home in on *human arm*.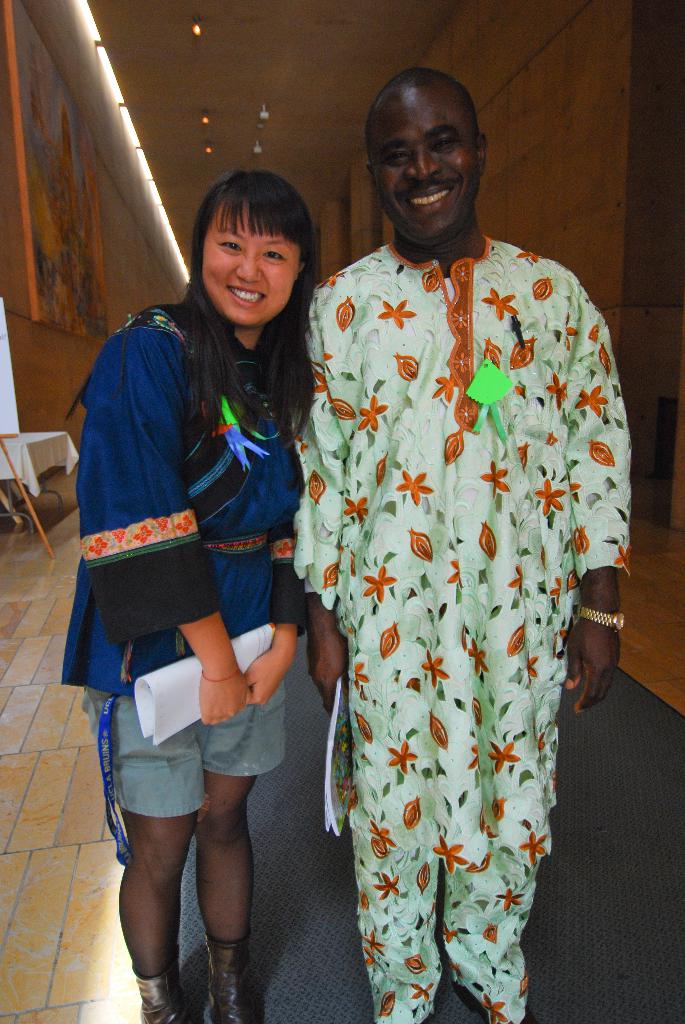
Homed in at x1=294, y1=300, x2=349, y2=719.
